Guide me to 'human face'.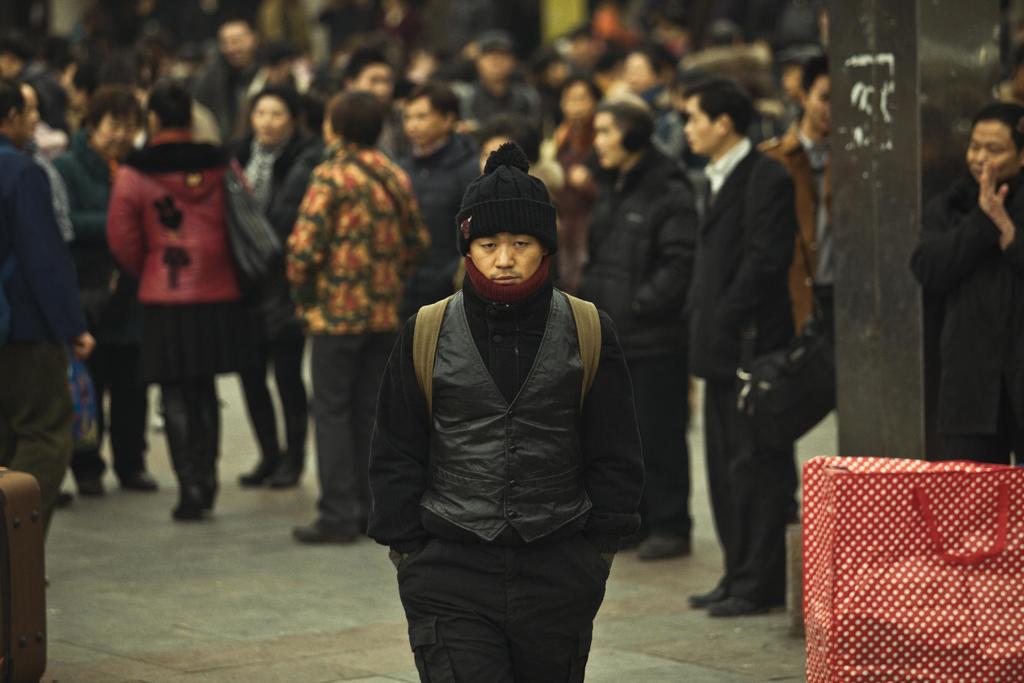
Guidance: region(404, 102, 440, 140).
